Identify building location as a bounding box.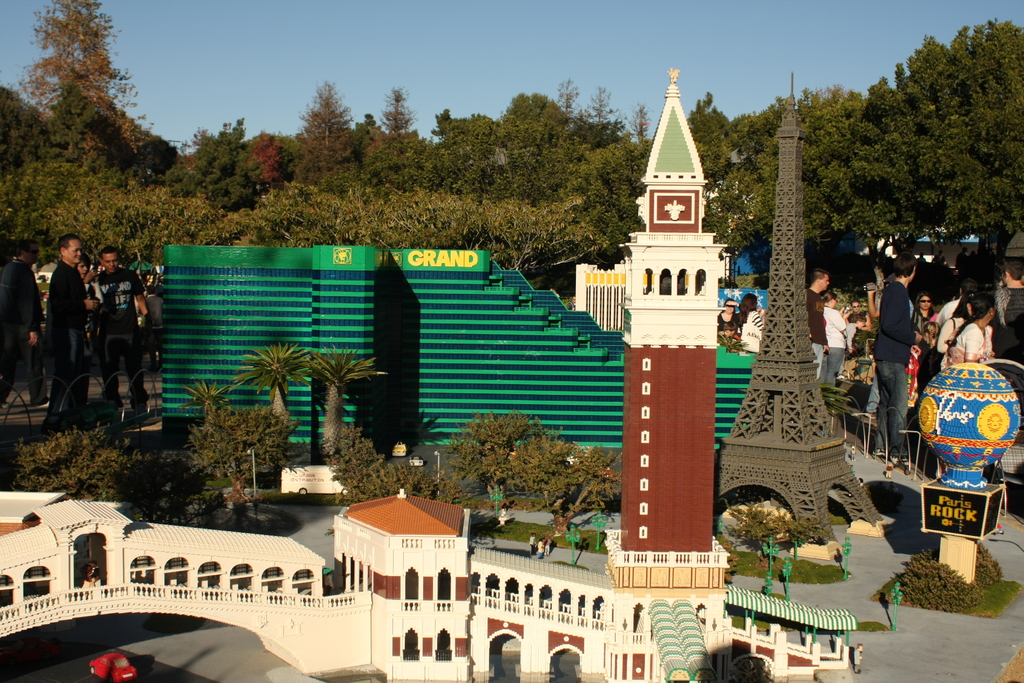
{"x1": 572, "y1": 264, "x2": 628, "y2": 335}.
